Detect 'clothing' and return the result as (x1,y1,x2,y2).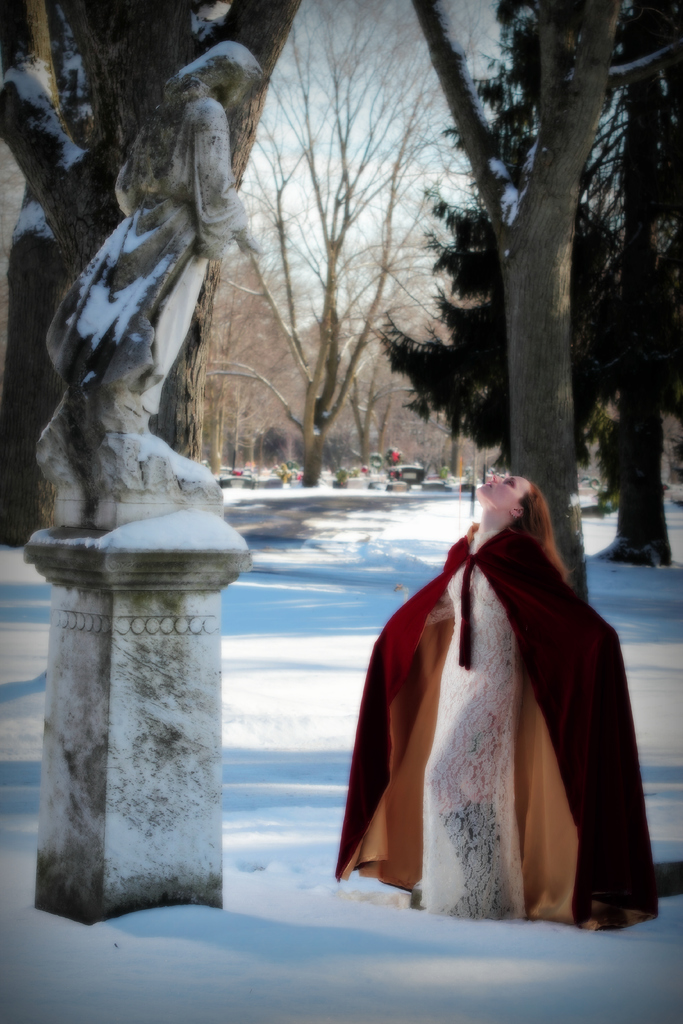
(331,513,663,932).
